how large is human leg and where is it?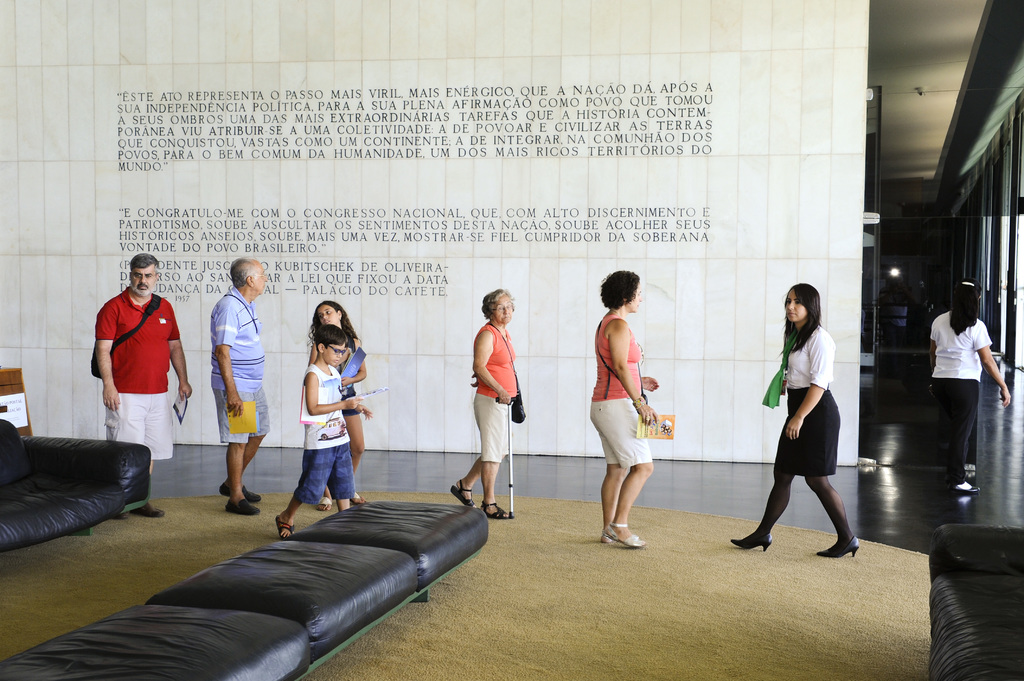
Bounding box: bbox(483, 462, 513, 517).
